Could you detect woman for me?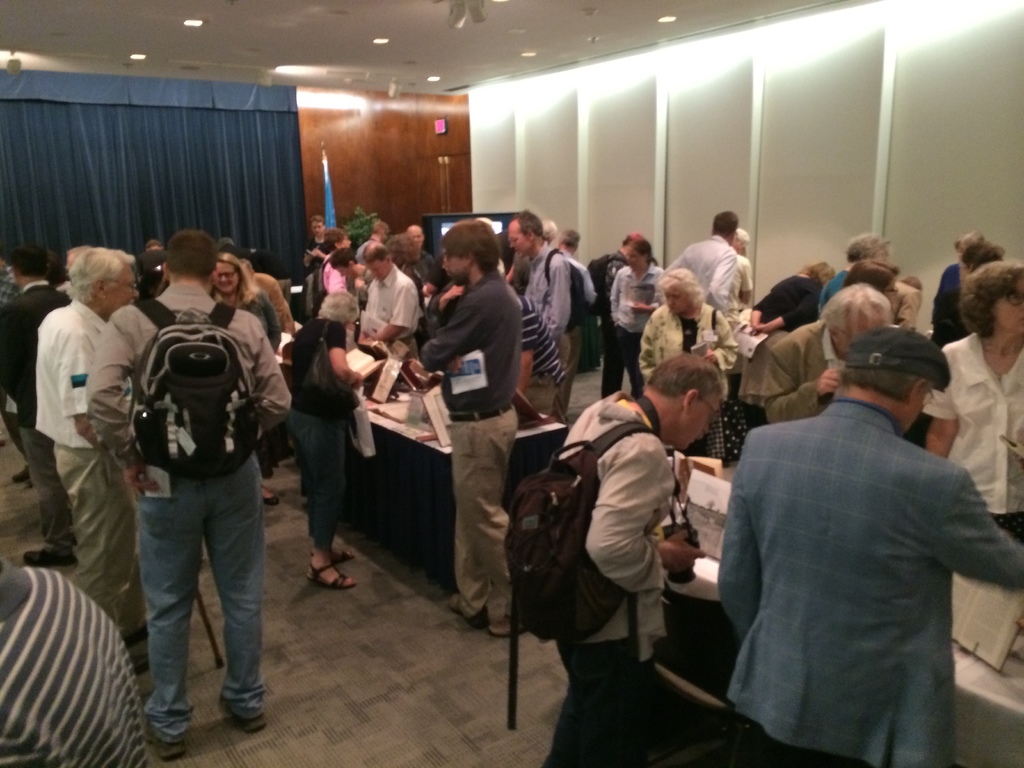
Detection result: [left=818, top=230, right=892, bottom=314].
